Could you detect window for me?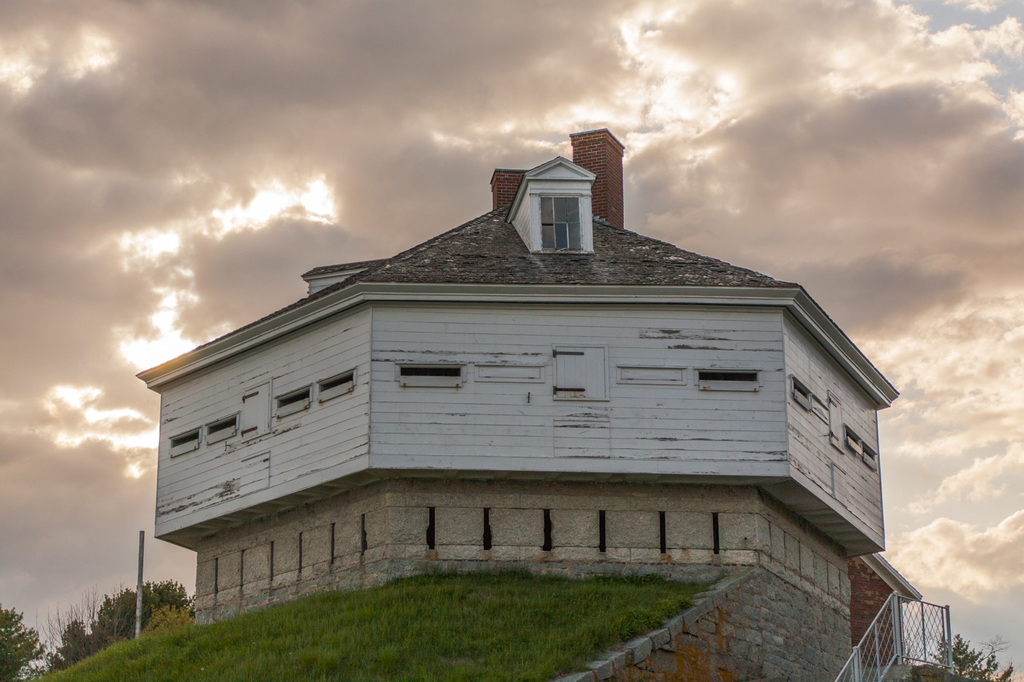
Detection result: {"left": 206, "top": 414, "right": 242, "bottom": 444}.
